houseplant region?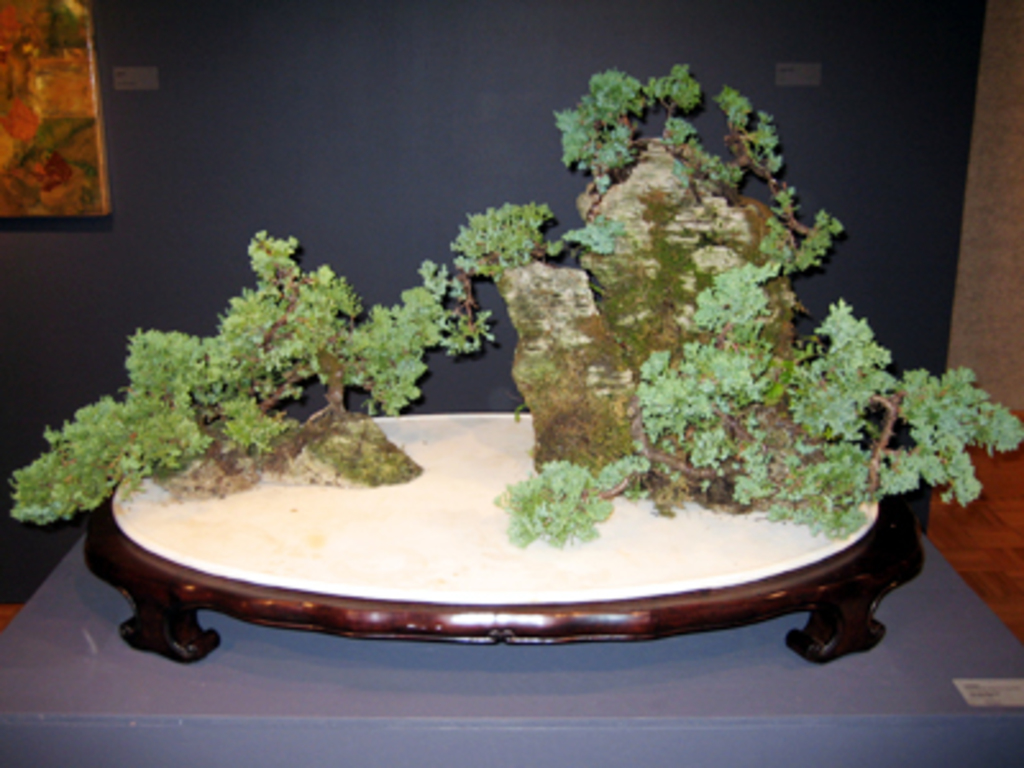
crop(0, 215, 499, 530)
